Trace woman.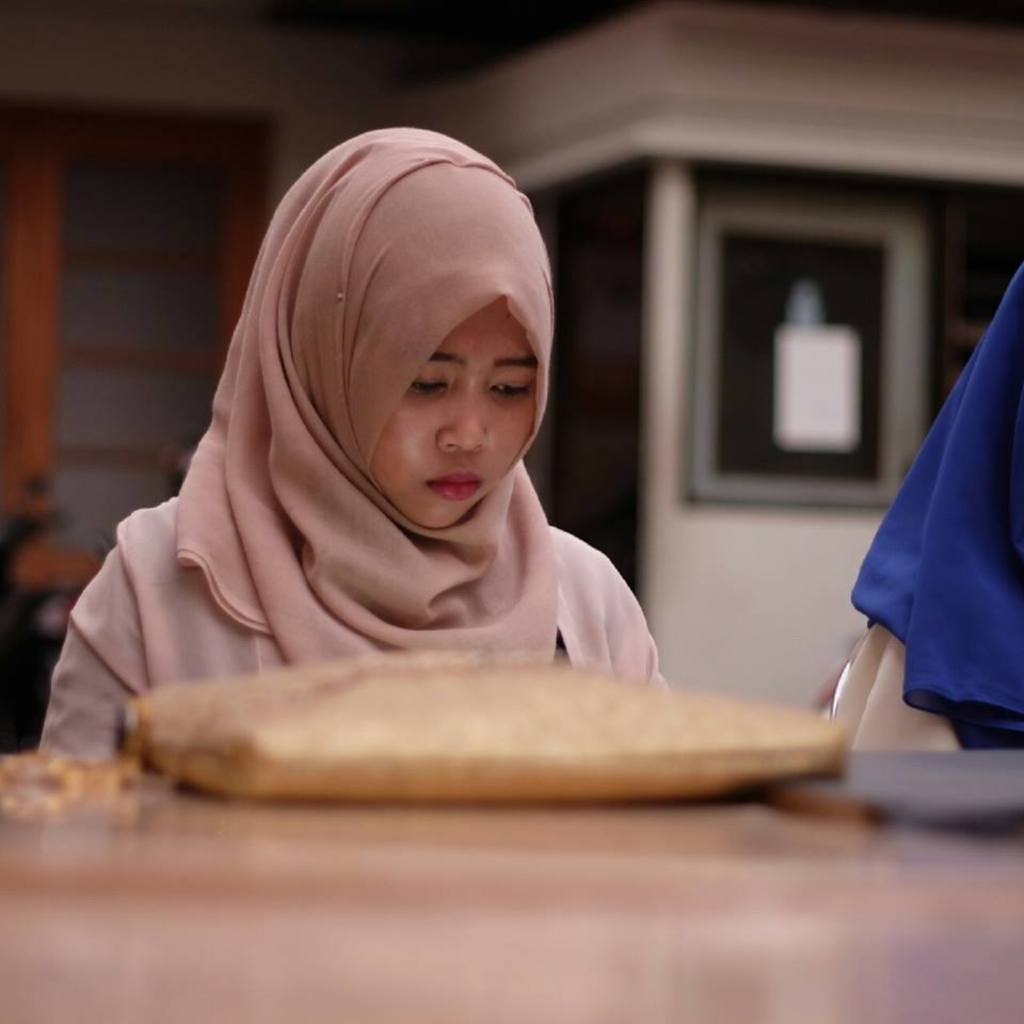
Traced to 78 121 719 779.
